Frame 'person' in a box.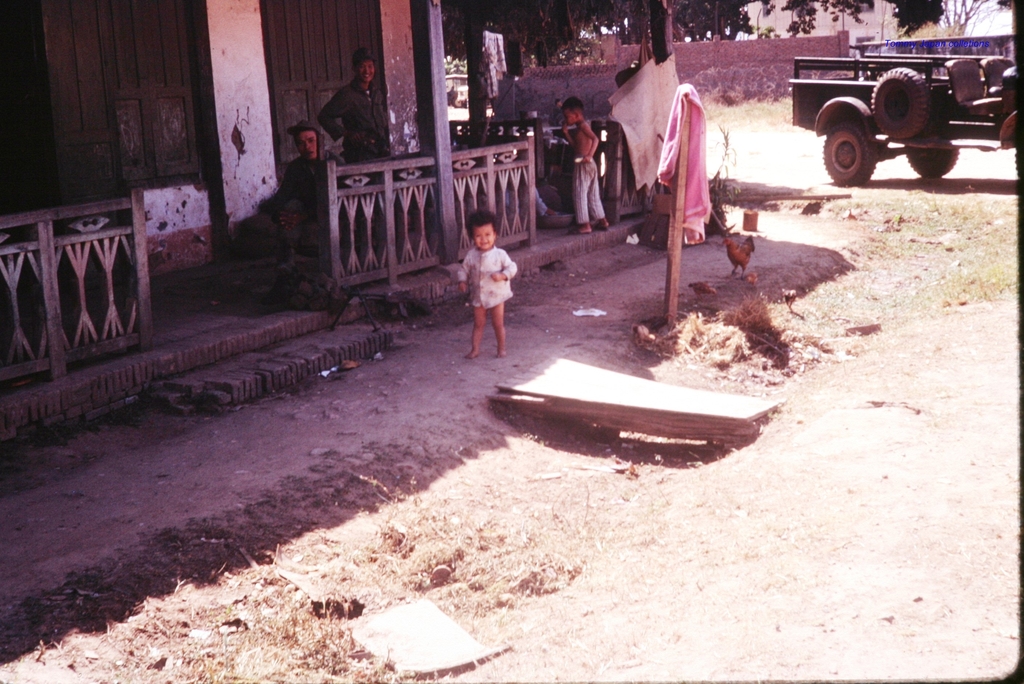
box(263, 124, 342, 261).
